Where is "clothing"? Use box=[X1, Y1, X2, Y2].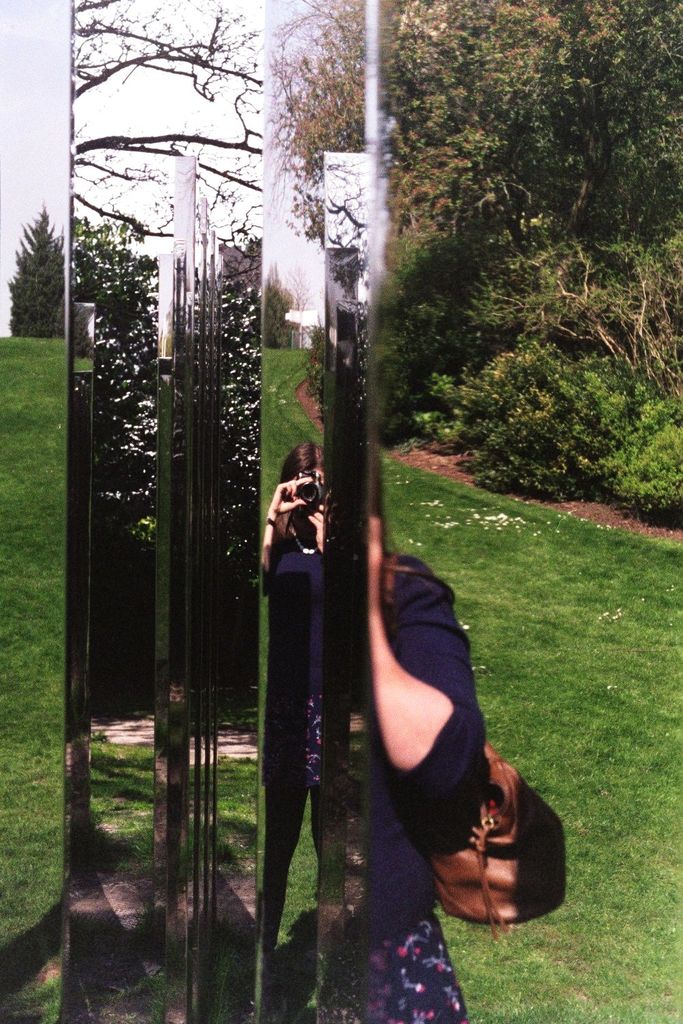
box=[255, 540, 330, 939].
